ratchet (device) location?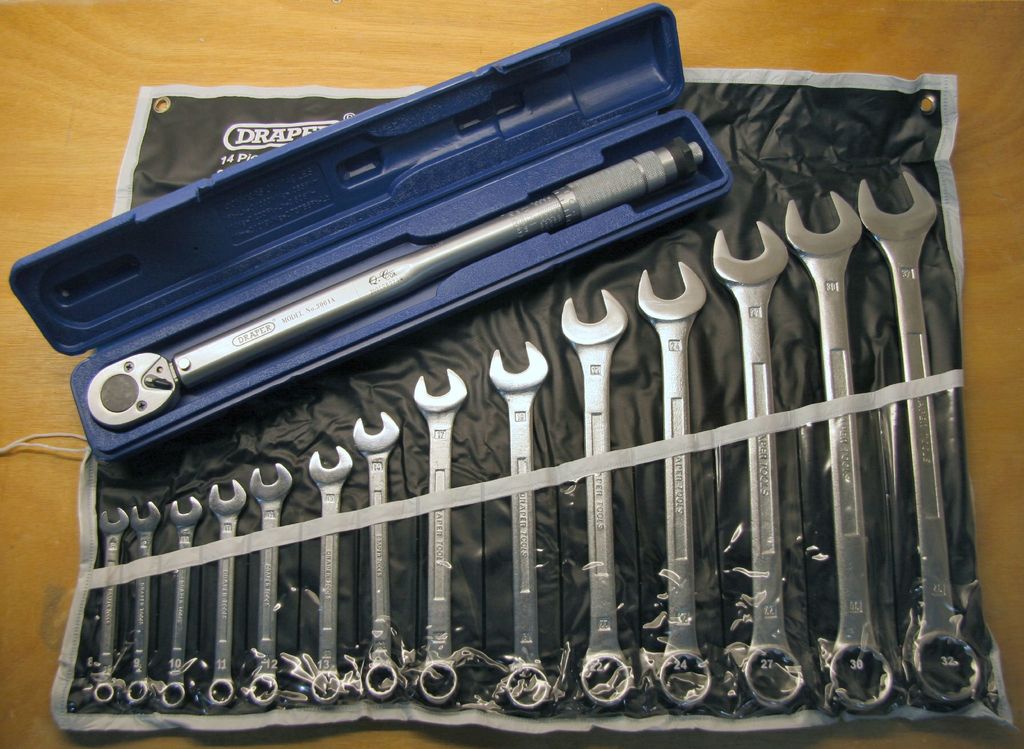
[252,463,278,702]
